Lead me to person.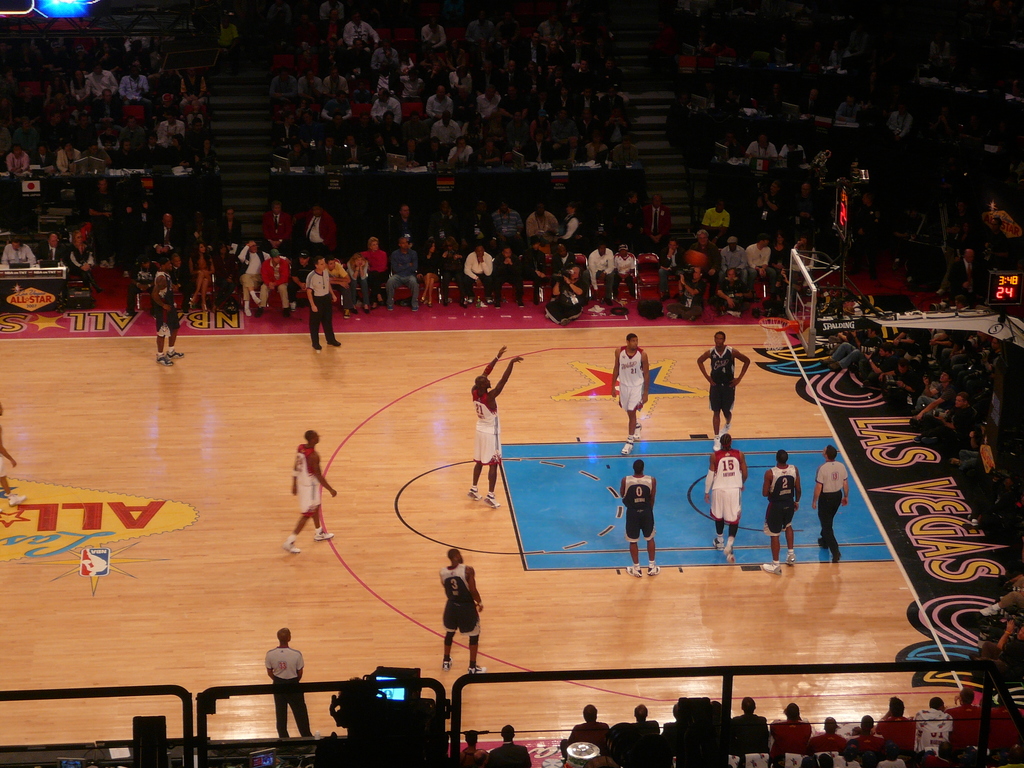
Lead to {"x1": 155, "y1": 266, "x2": 184, "y2": 375}.
